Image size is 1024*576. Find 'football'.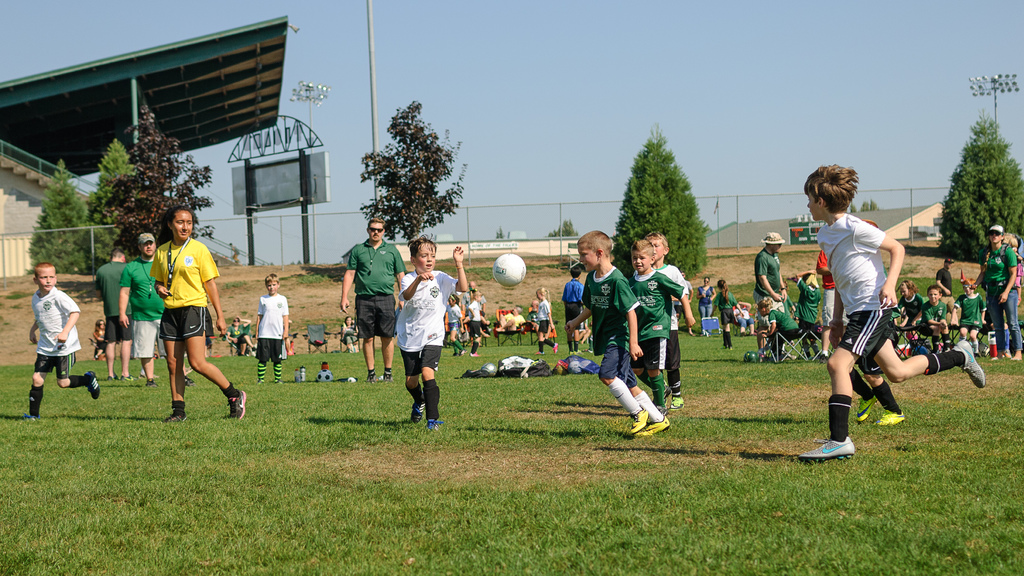
<region>481, 361, 499, 379</region>.
